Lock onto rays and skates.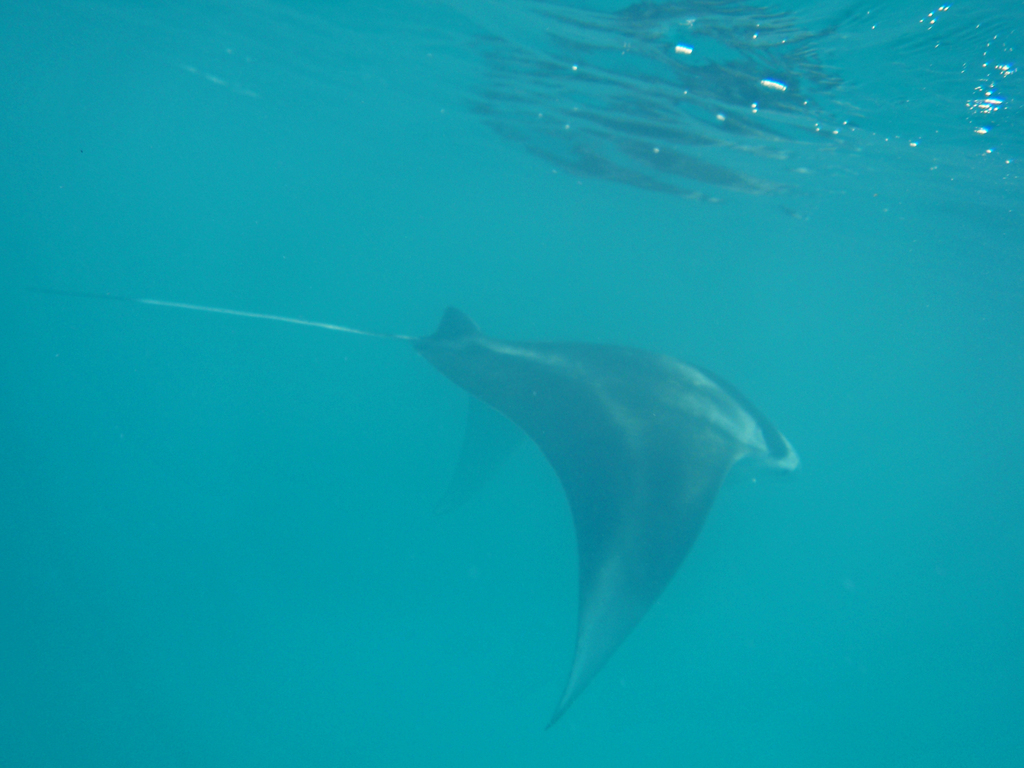
Locked: rect(19, 285, 806, 732).
